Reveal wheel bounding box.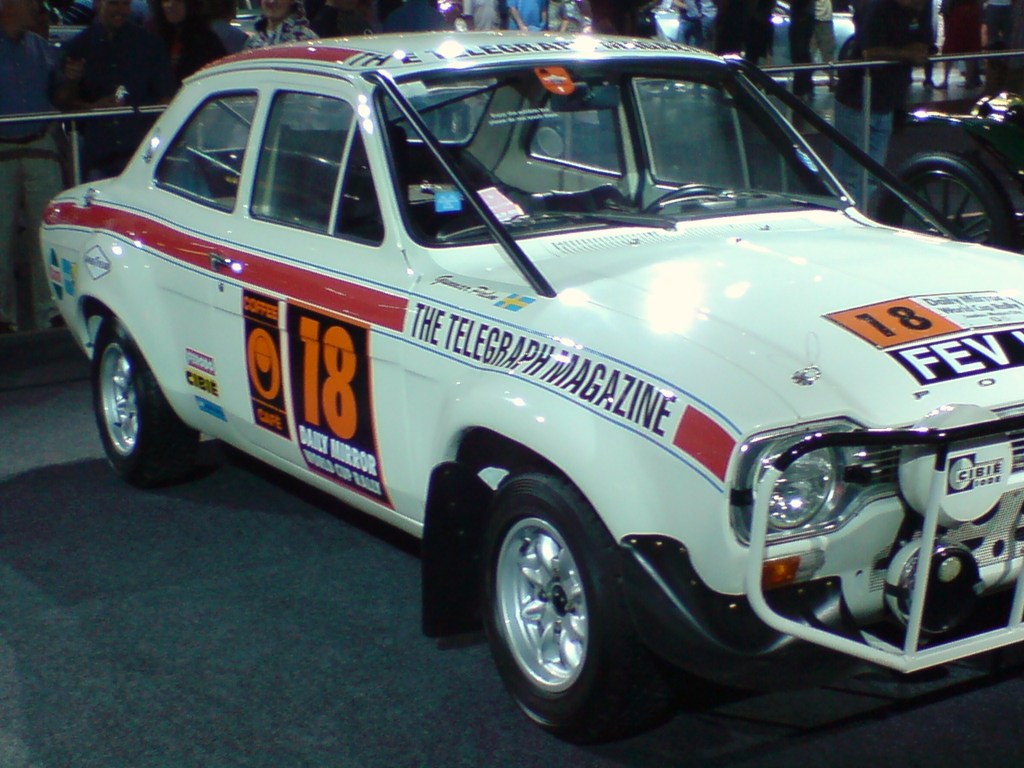
Revealed: locate(473, 468, 670, 739).
